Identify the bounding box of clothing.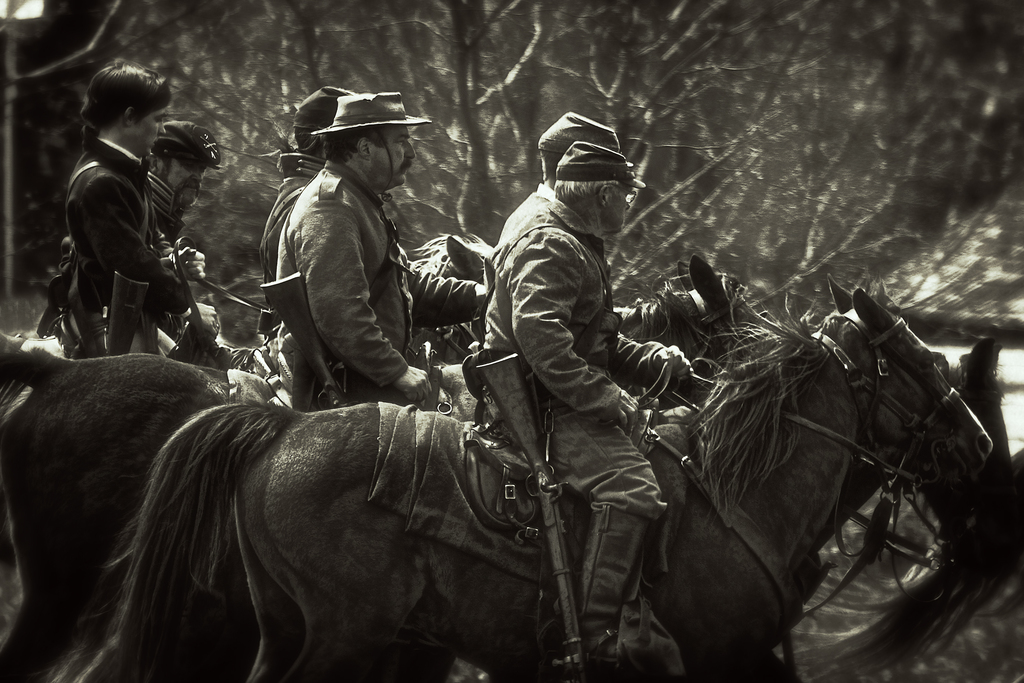
[273,158,481,404].
